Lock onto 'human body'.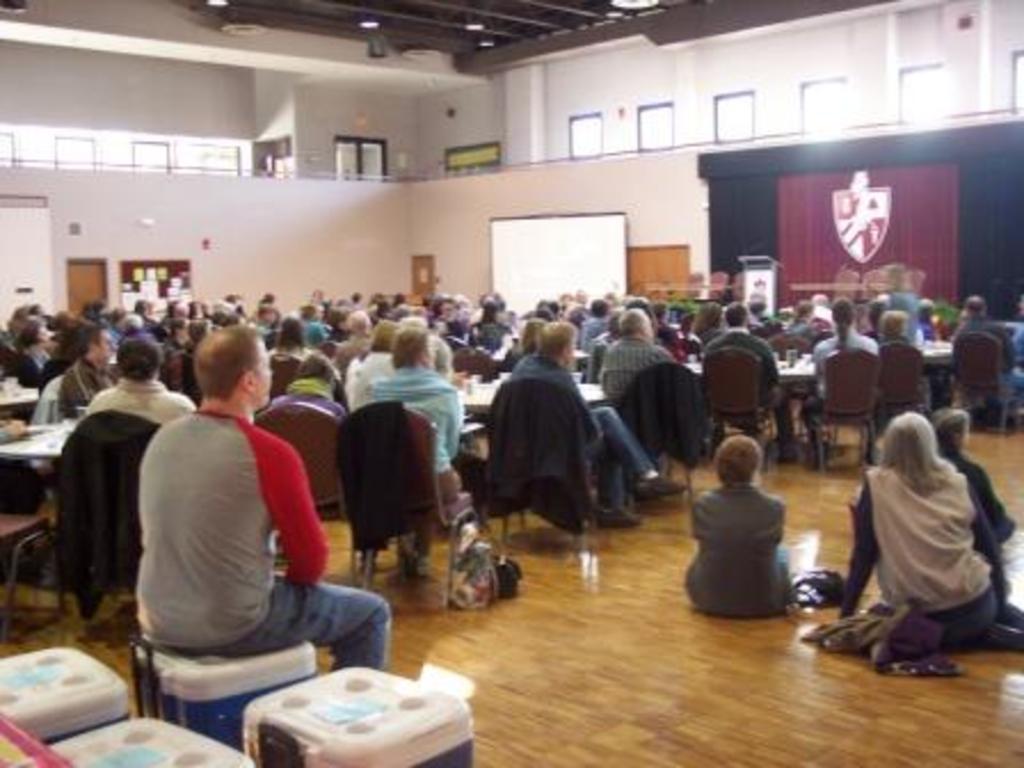
Locked: x1=592, y1=334, x2=663, y2=411.
